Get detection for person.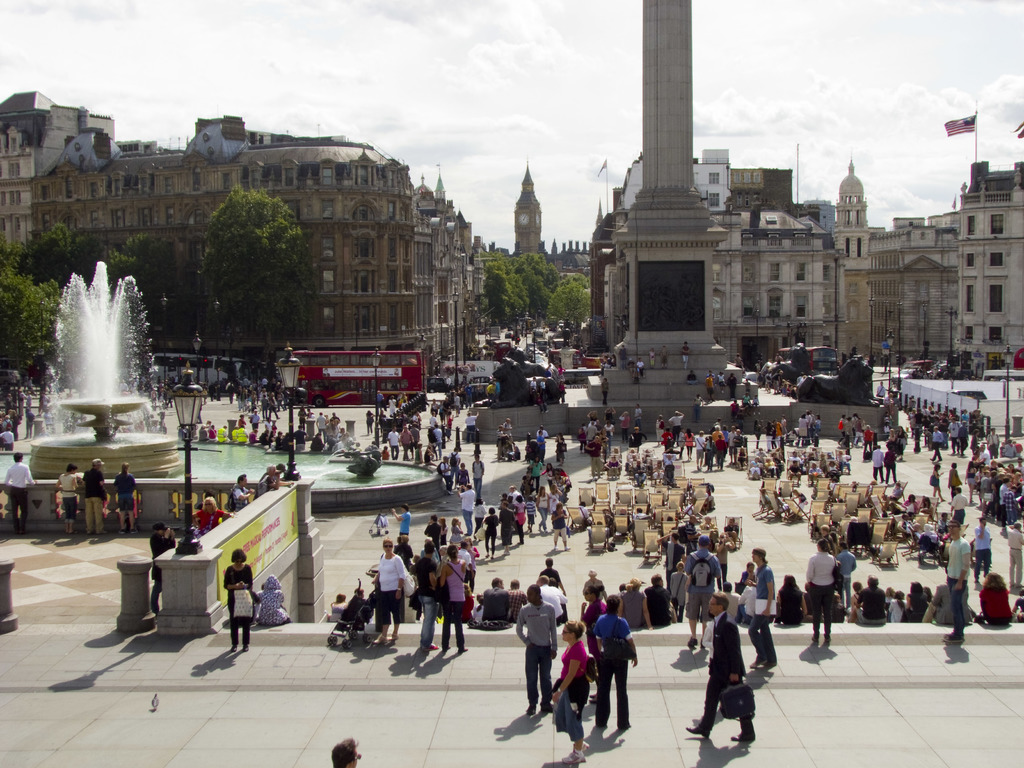
Detection: region(884, 444, 897, 483).
